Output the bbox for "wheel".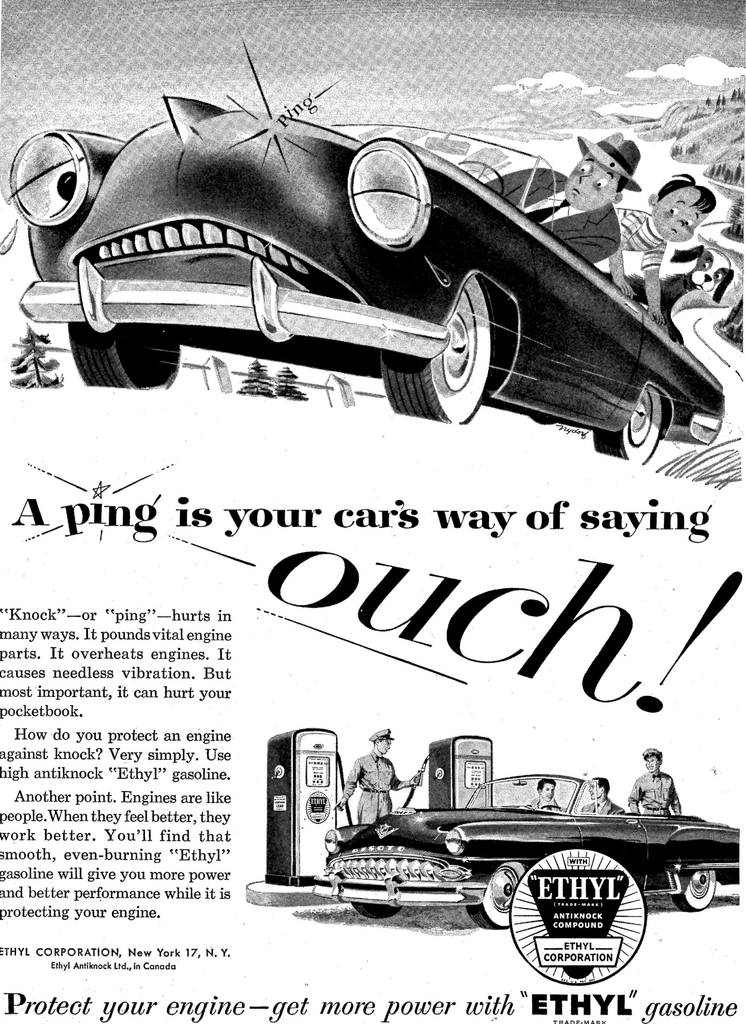
region(463, 860, 527, 929).
